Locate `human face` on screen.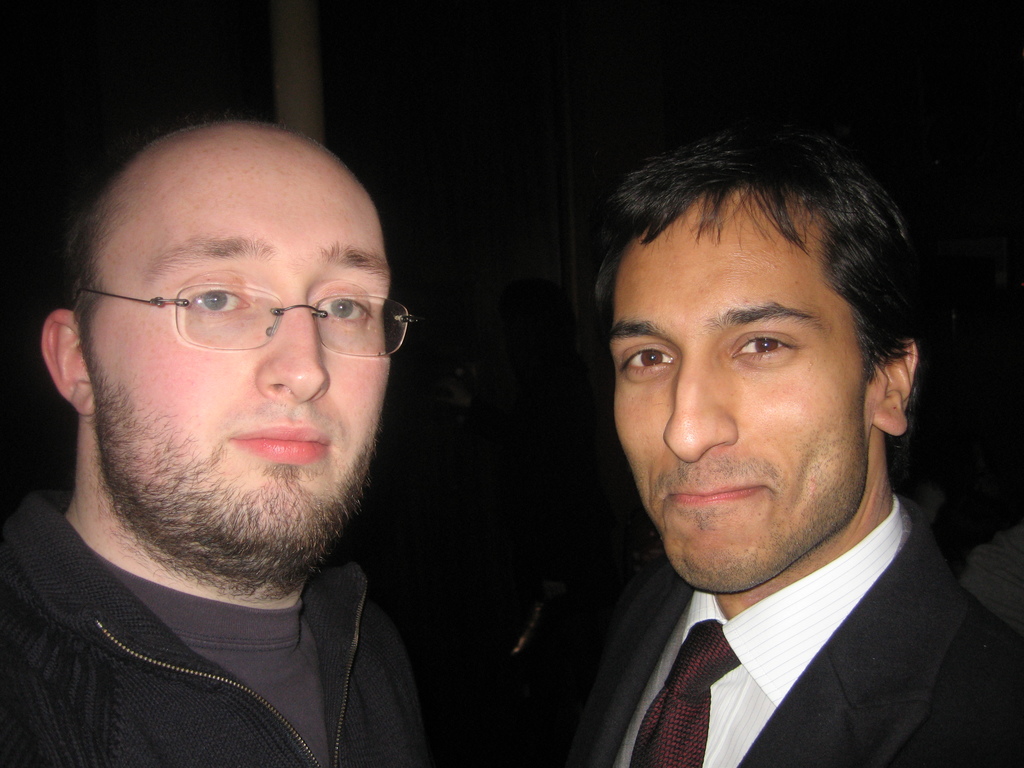
On screen at l=613, t=204, r=868, b=591.
